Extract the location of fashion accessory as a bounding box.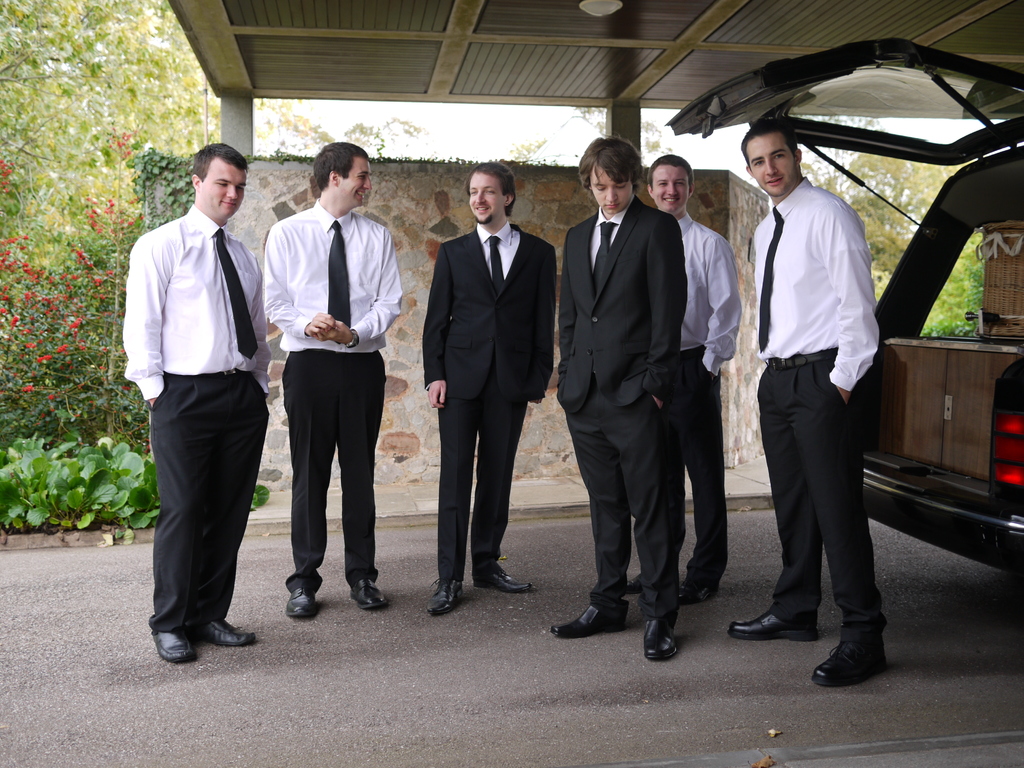
[x1=212, y1=224, x2=260, y2=362].
